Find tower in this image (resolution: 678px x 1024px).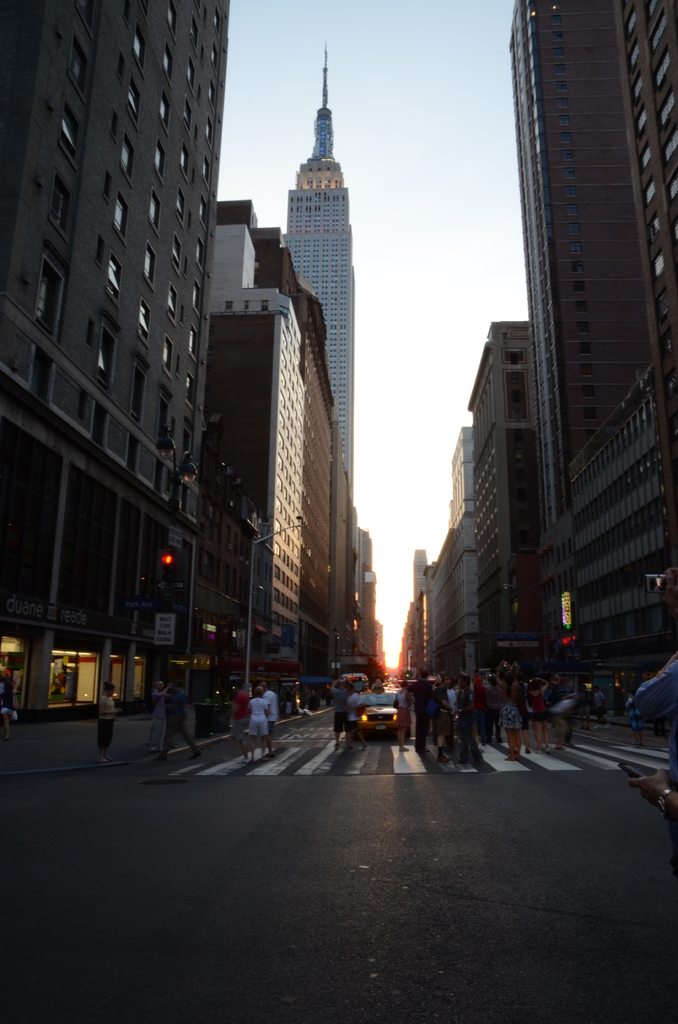
0 1 235 509.
